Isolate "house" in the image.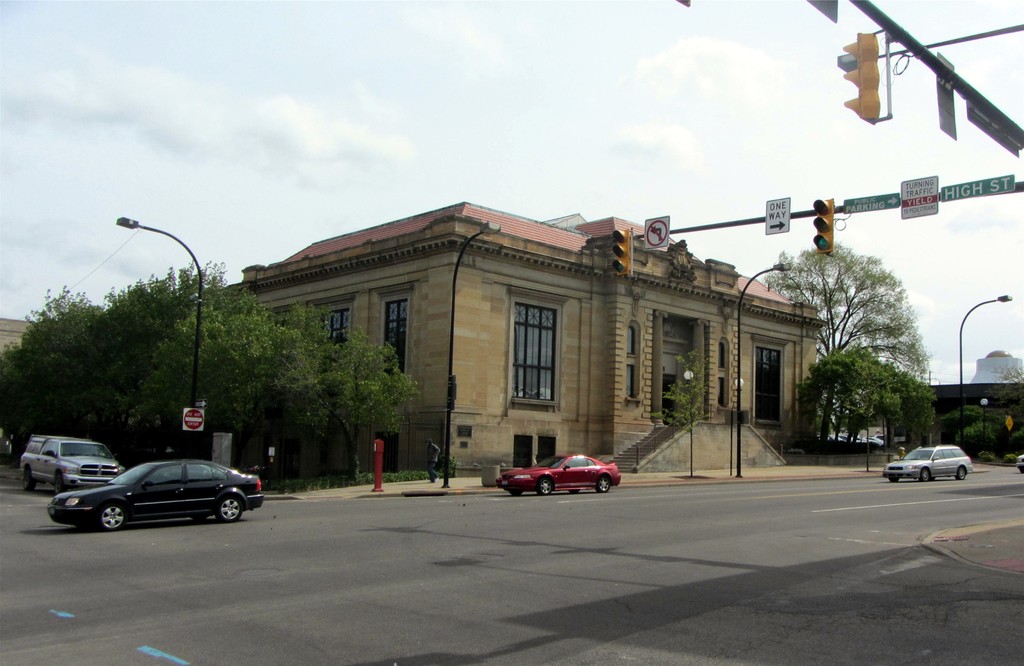
Isolated region: <region>0, 312, 39, 354</region>.
